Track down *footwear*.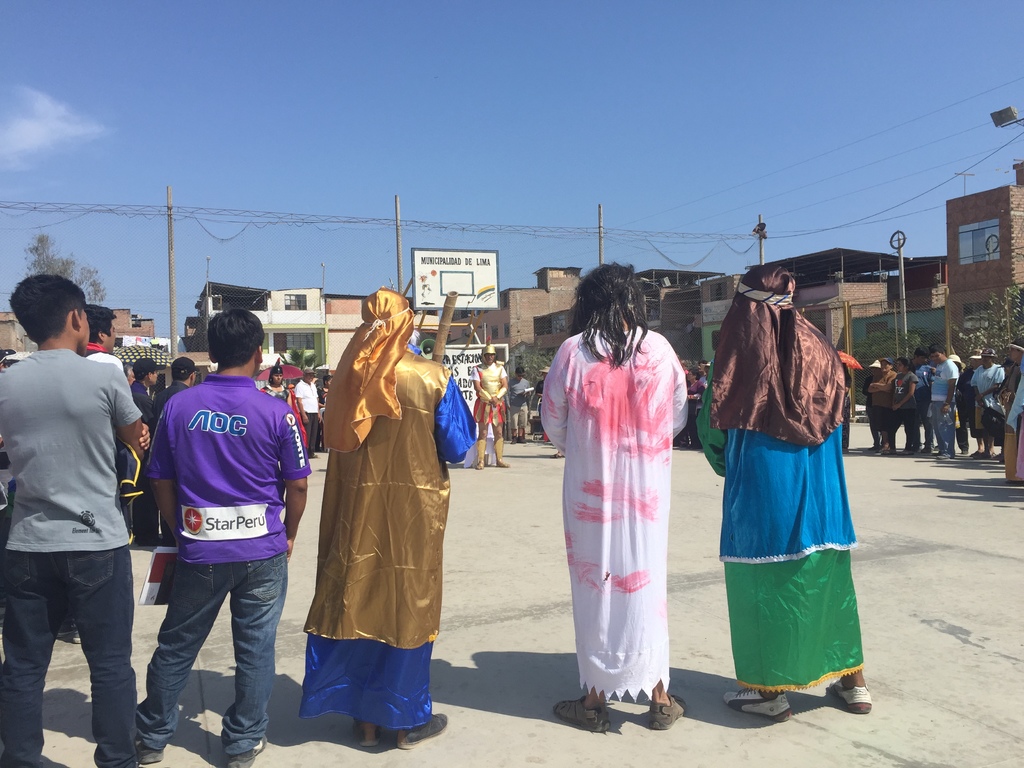
Tracked to (left=652, top=693, right=684, bottom=732).
